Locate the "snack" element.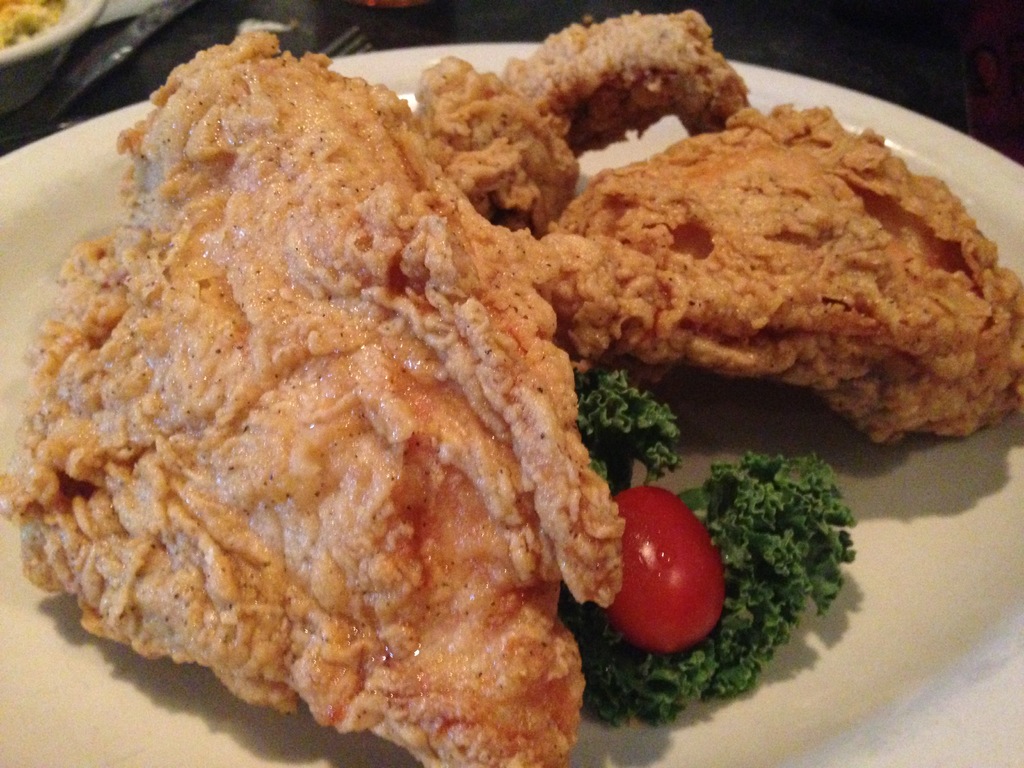
Element bbox: bbox=(412, 2, 758, 232).
